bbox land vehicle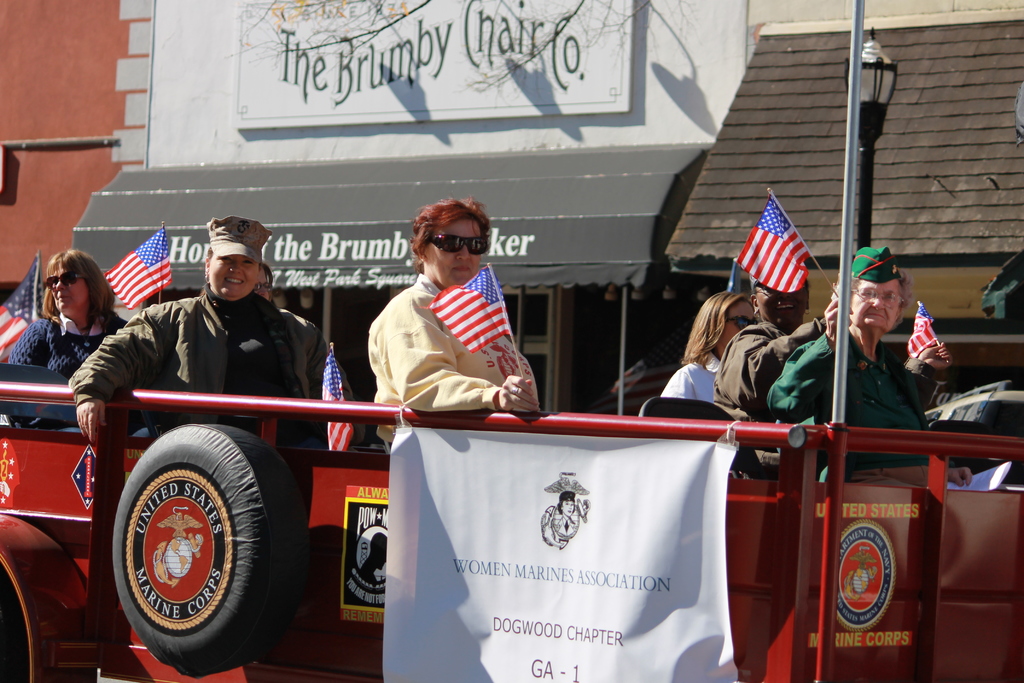
(left=0, top=272, right=1023, bottom=682)
